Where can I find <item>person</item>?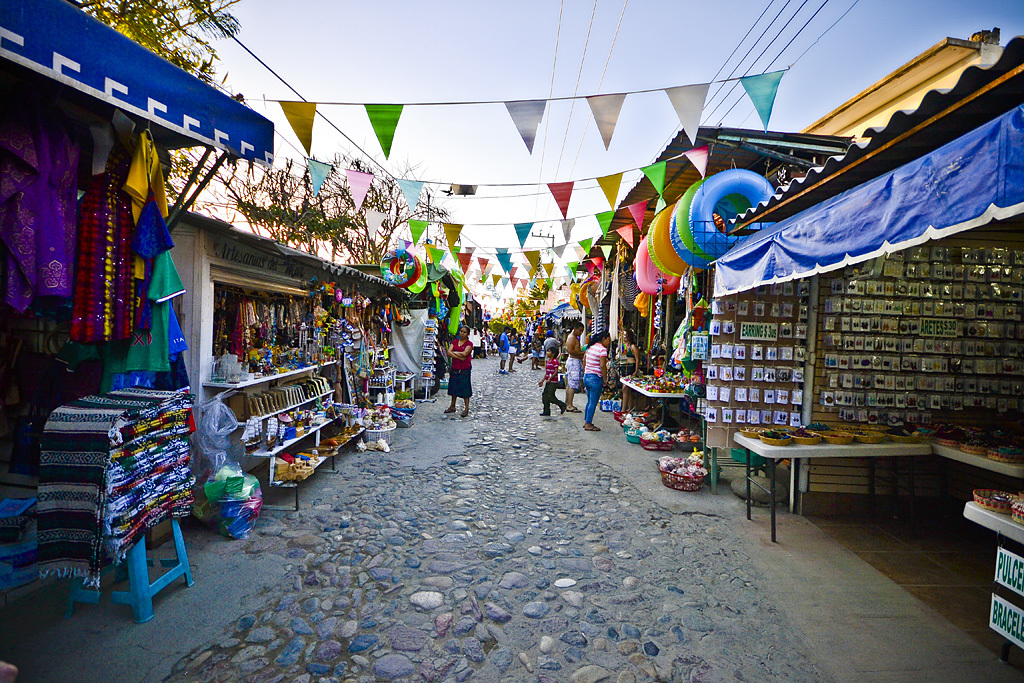
You can find it at <region>618, 327, 640, 413</region>.
